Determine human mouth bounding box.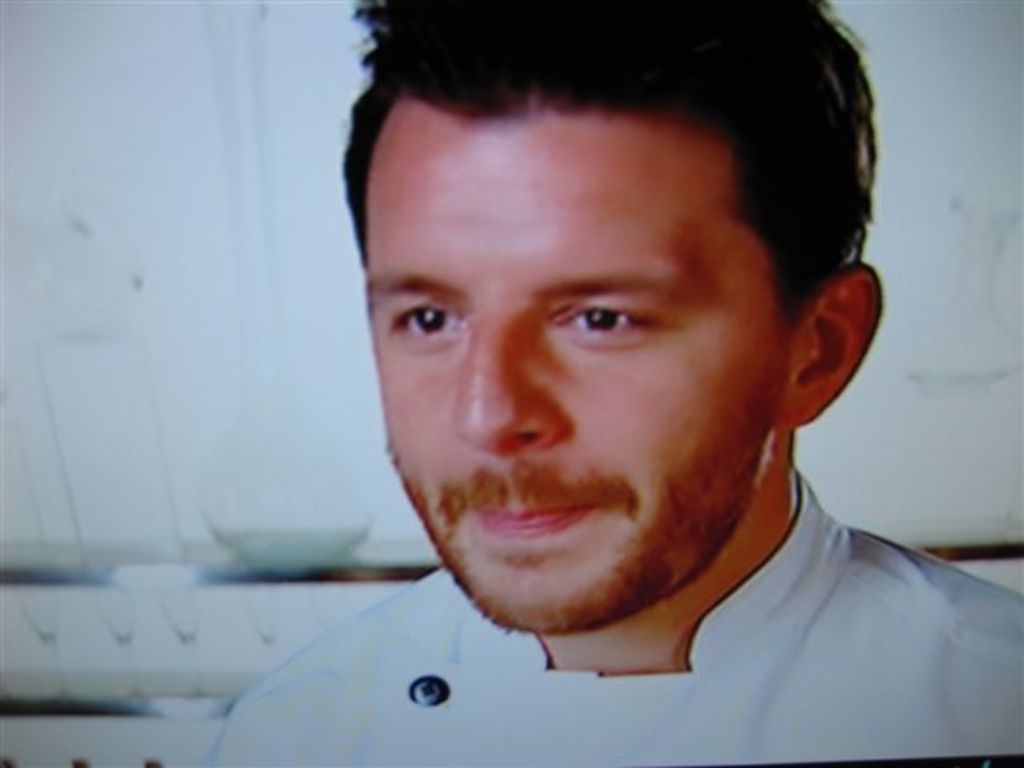
Determined: x1=459, y1=461, x2=622, y2=557.
